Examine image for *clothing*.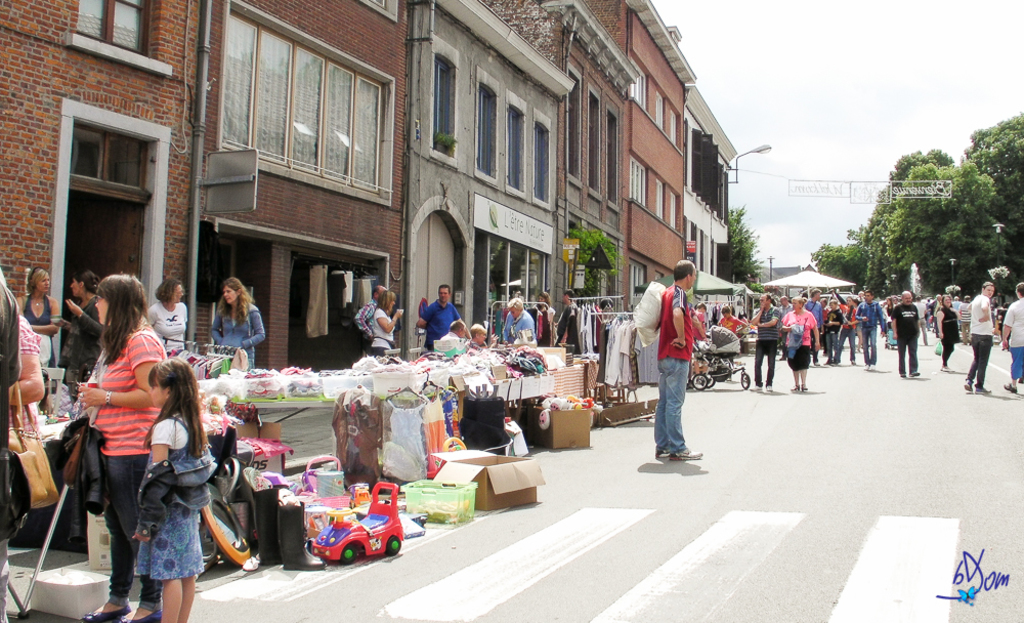
Examination result: bbox=(414, 302, 459, 351).
